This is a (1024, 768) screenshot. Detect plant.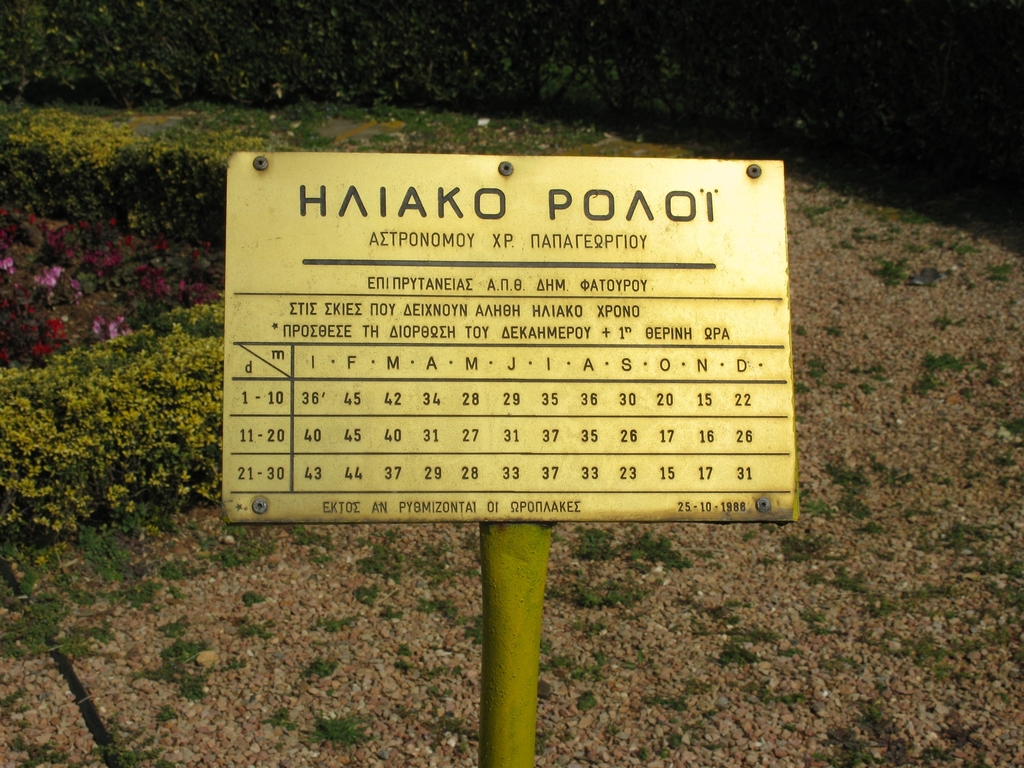
<box>812,349,826,365</box>.
